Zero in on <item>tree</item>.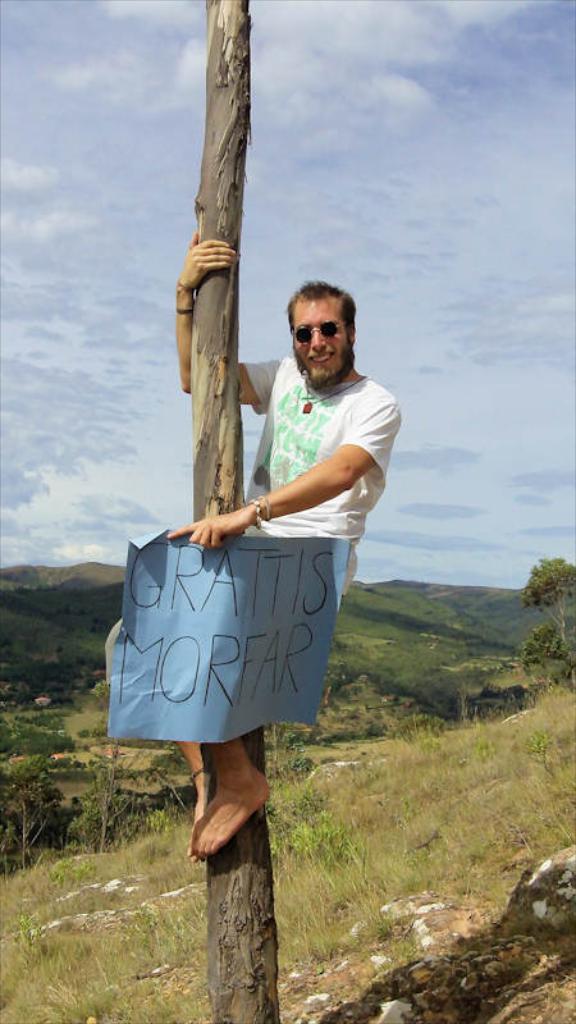
Zeroed in: (x1=520, y1=553, x2=575, y2=682).
